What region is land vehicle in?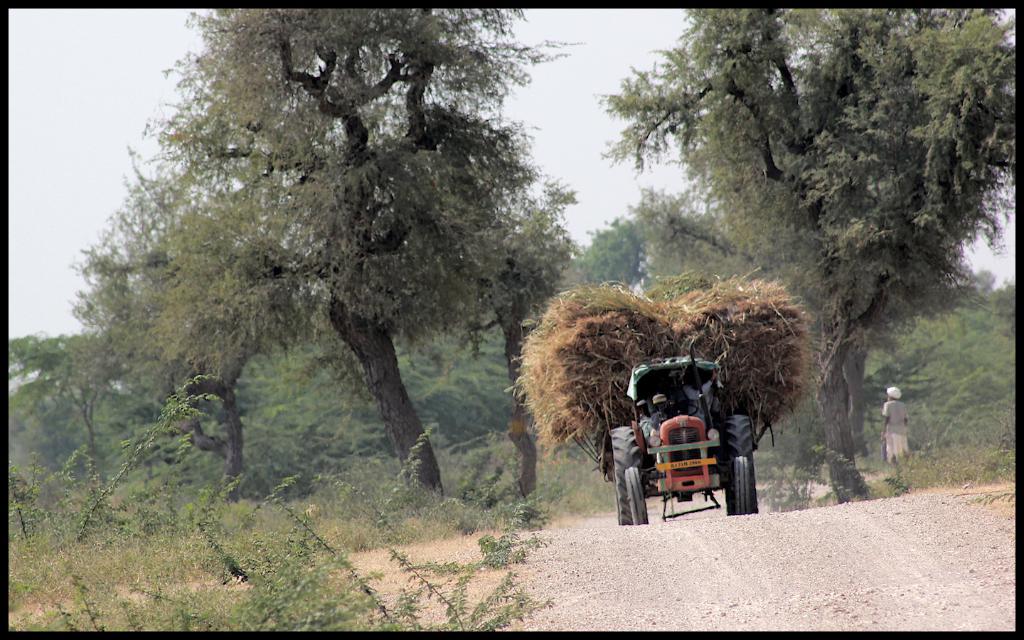
602/361/771/530.
